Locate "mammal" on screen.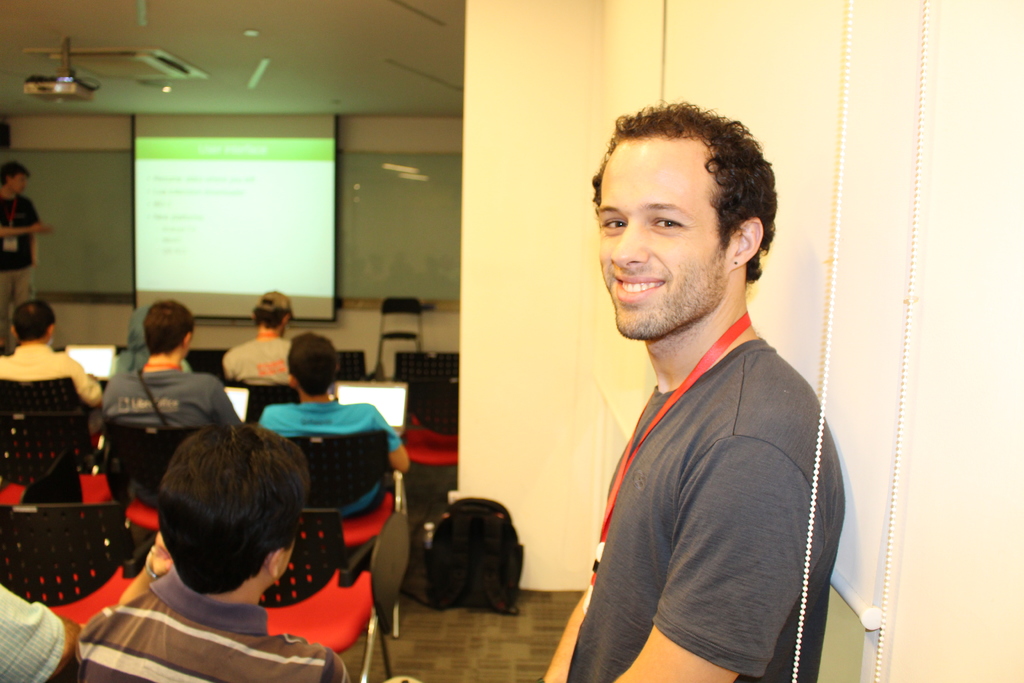
On screen at box=[115, 304, 191, 373].
